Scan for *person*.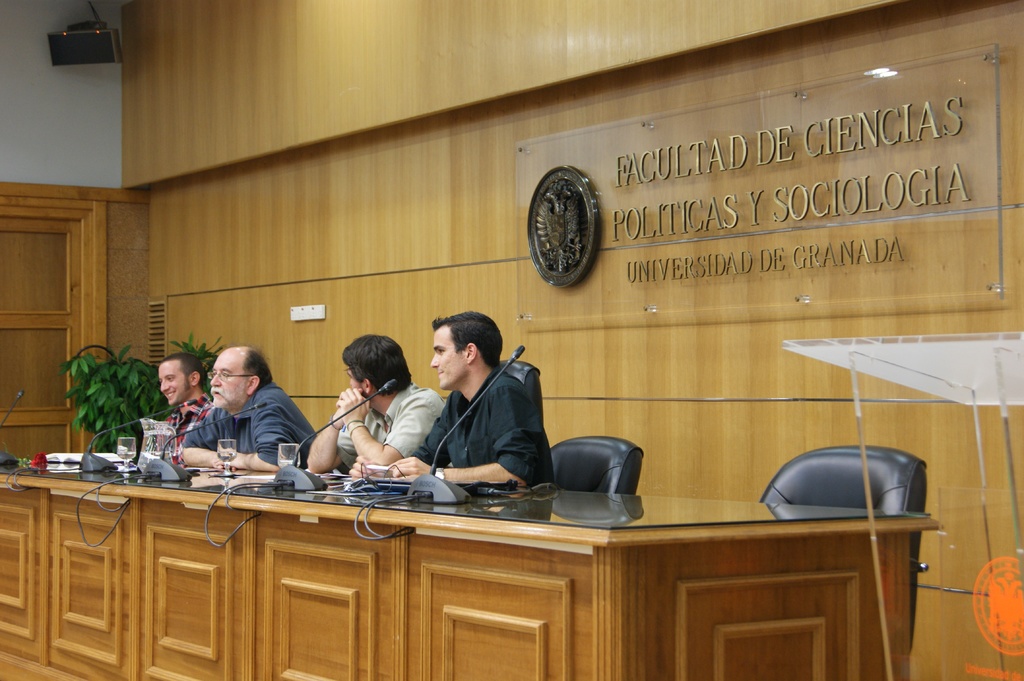
Scan result: 138:352:215:471.
